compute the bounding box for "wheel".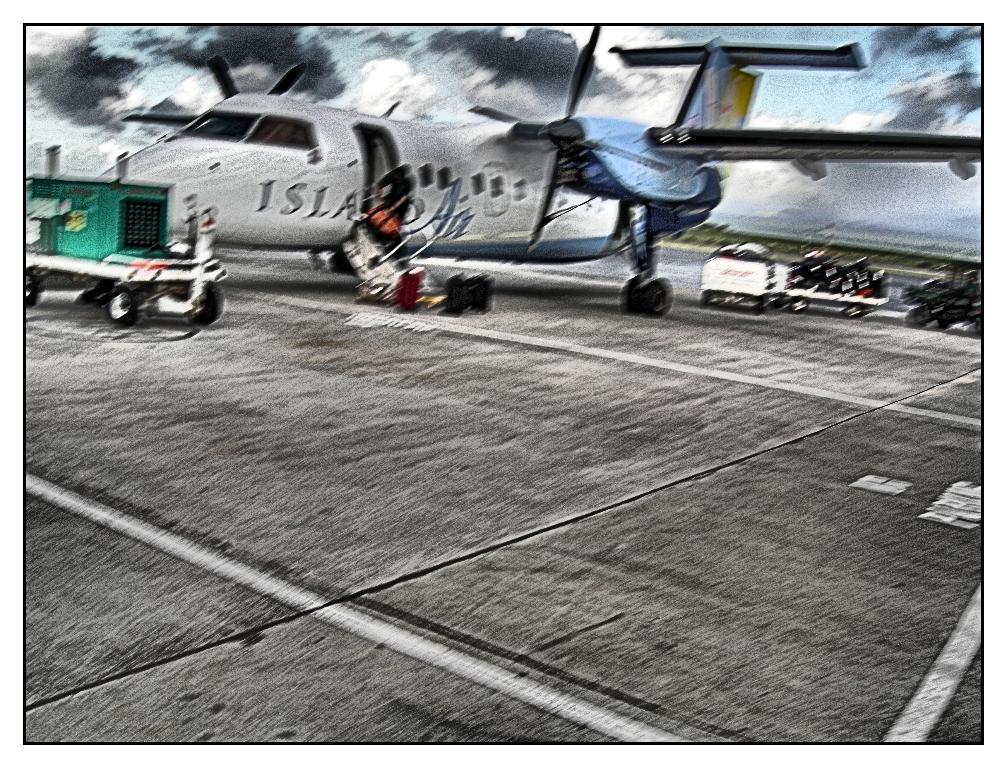
[x1=845, y1=302, x2=862, y2=320].
